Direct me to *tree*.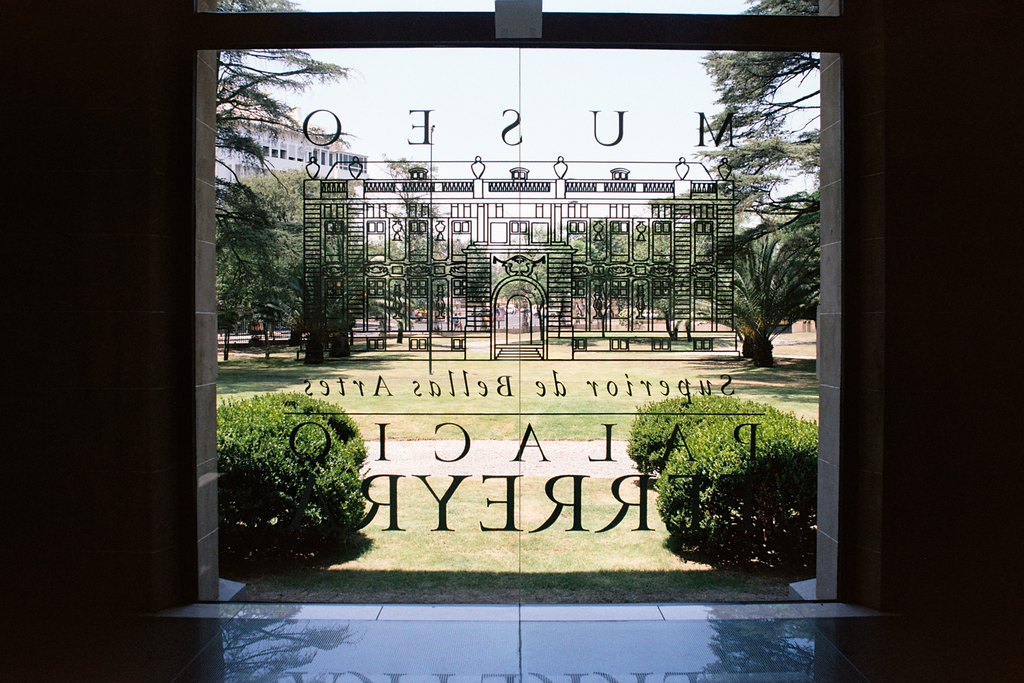
Direction: 689,0,829,178.
